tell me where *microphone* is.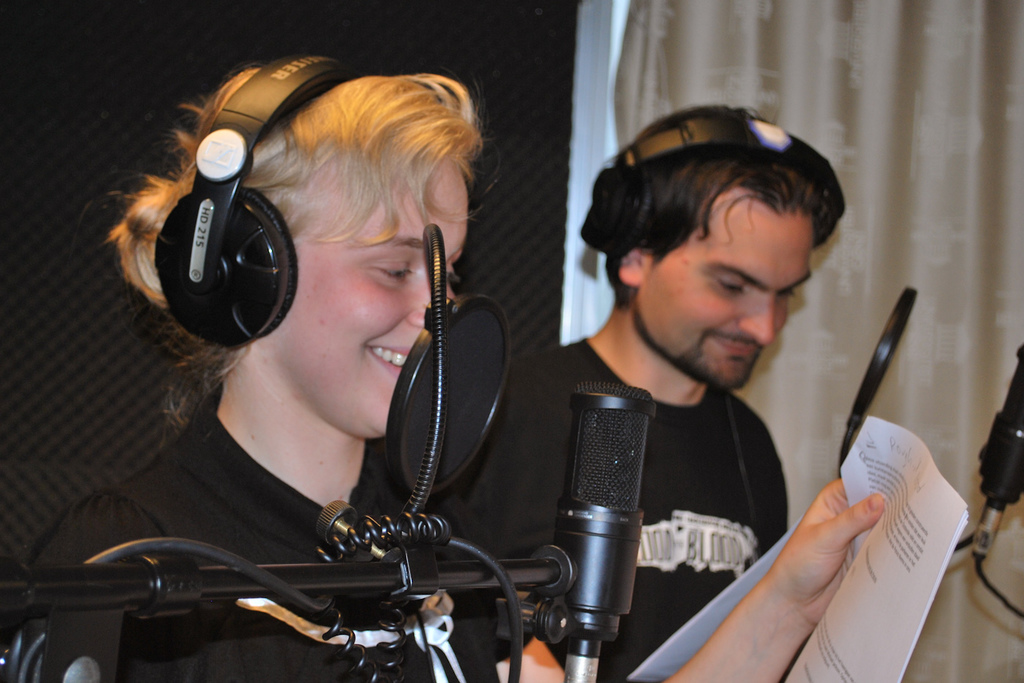
*microphone* is at rect(536, 378, 663, 661).
